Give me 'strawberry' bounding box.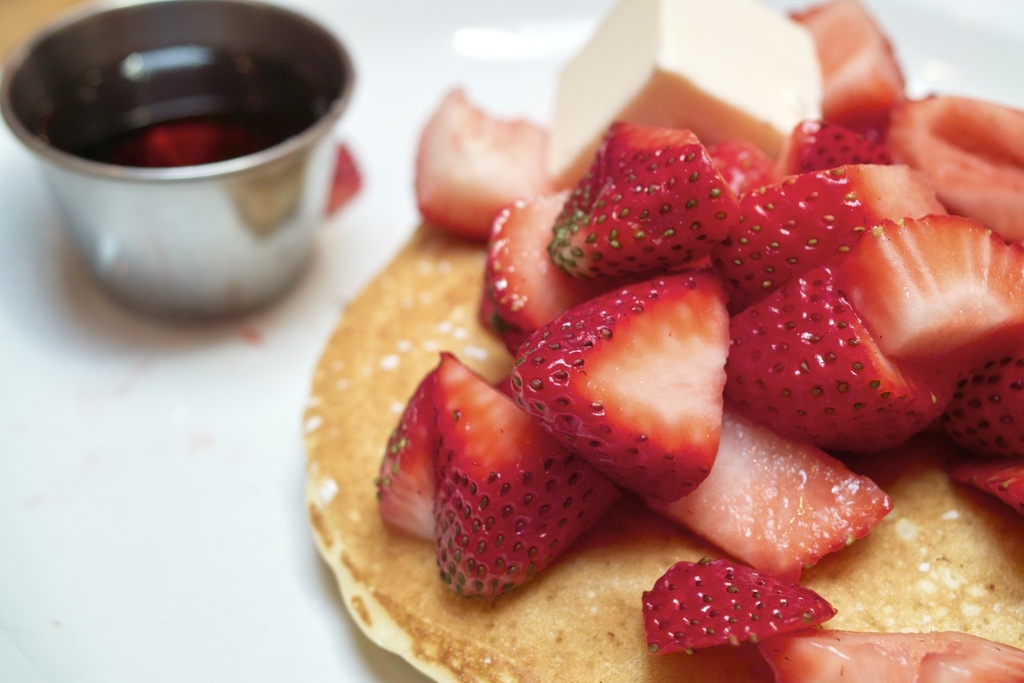
region(949, 453, 1023, 514).
